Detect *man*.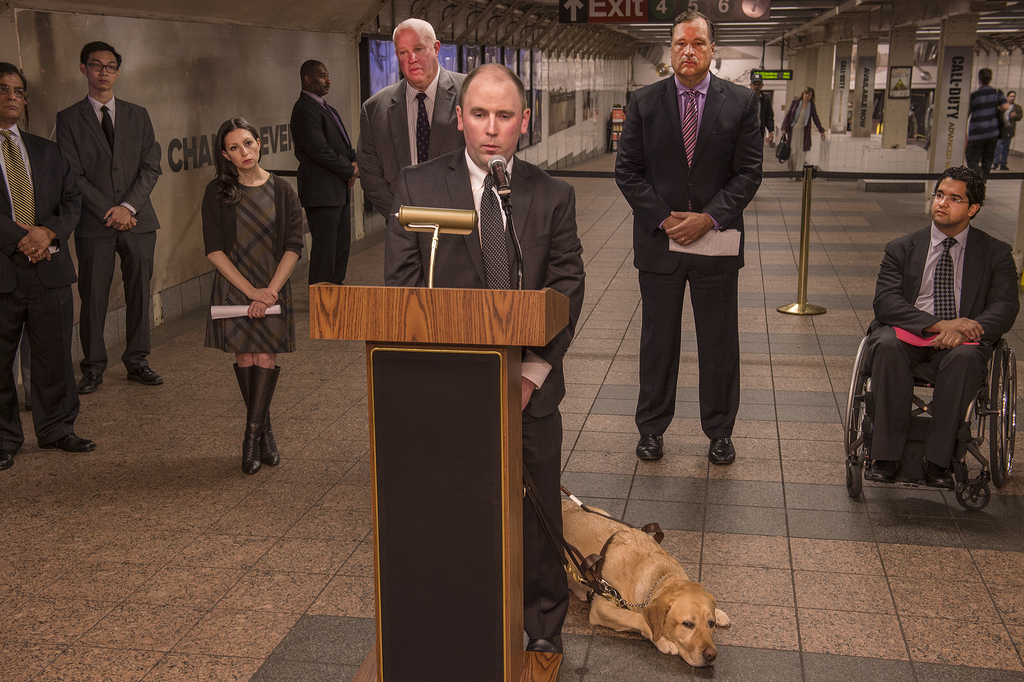
Detected at 610,10,766,469.
